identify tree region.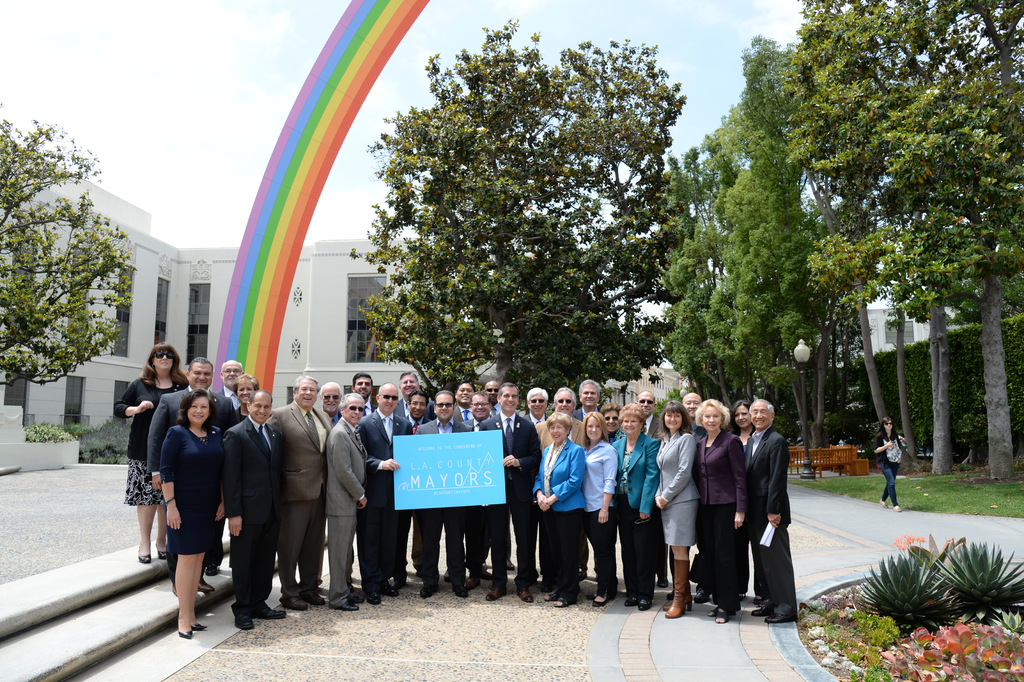
Region: detection(1, 101, 137, 387).
